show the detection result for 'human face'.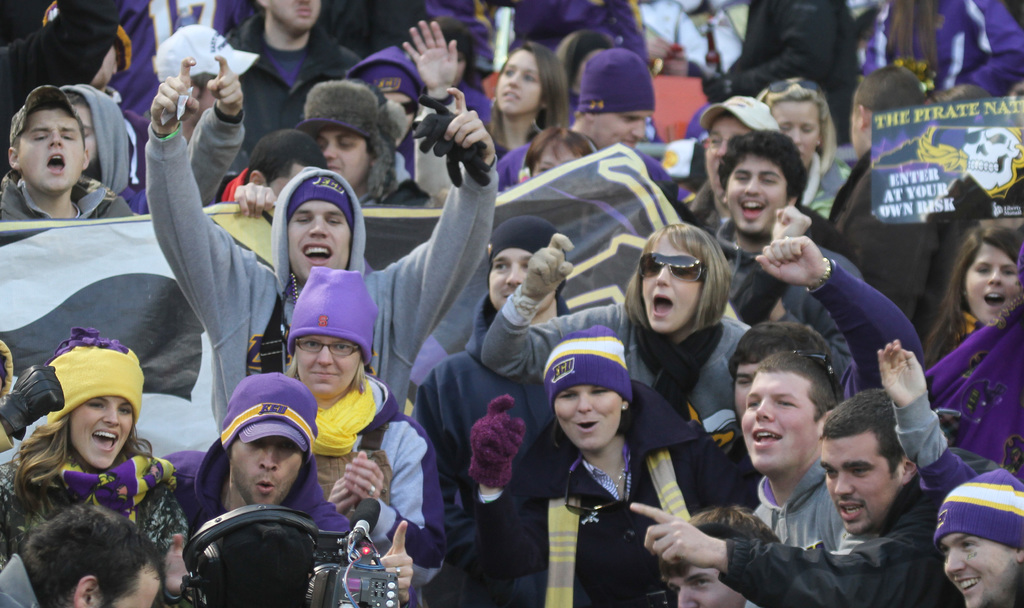
[492, 46, 543, 110].
